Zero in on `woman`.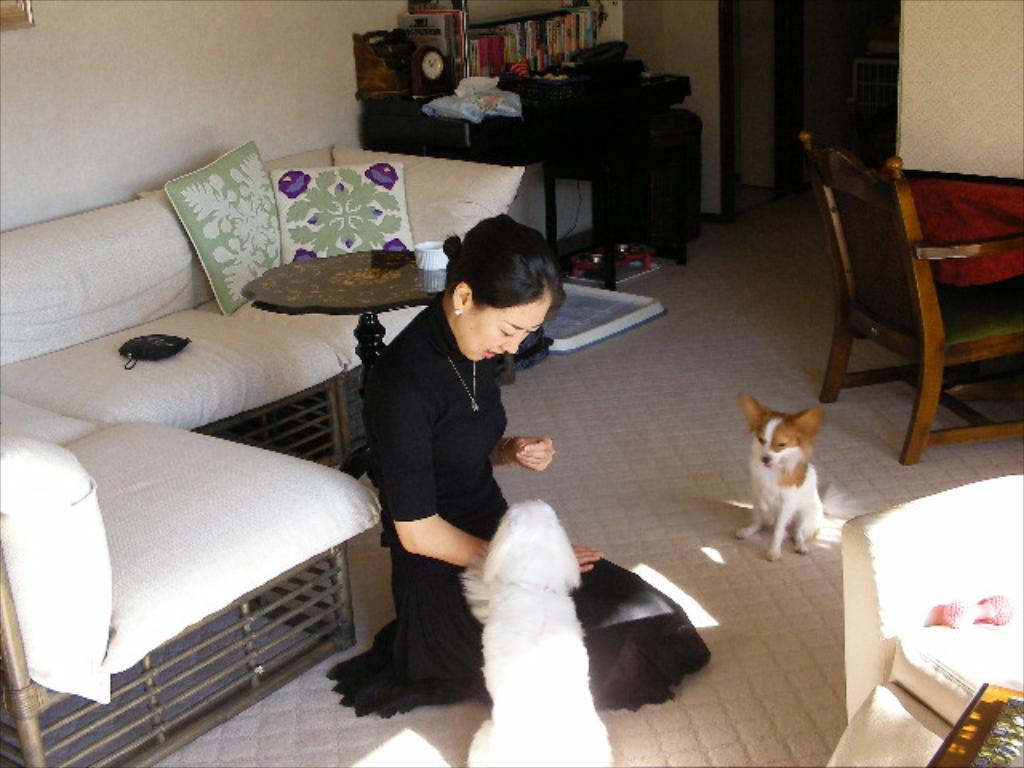
Zeroed in: bbox=(341, 206, 659, 758).
